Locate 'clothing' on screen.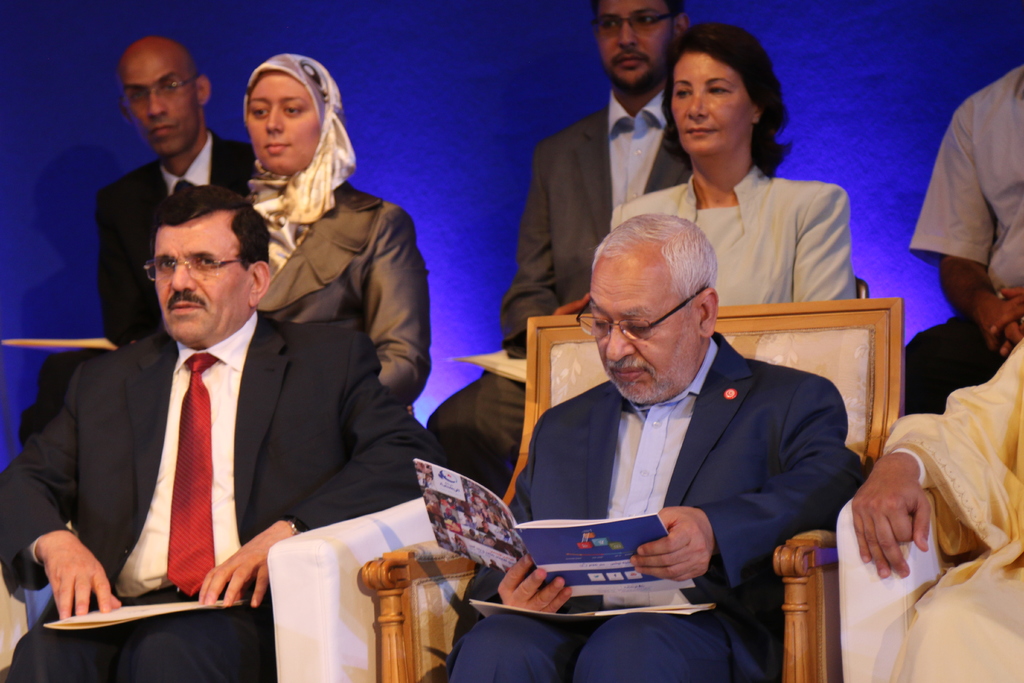
On screen at 486:93:690:497.
